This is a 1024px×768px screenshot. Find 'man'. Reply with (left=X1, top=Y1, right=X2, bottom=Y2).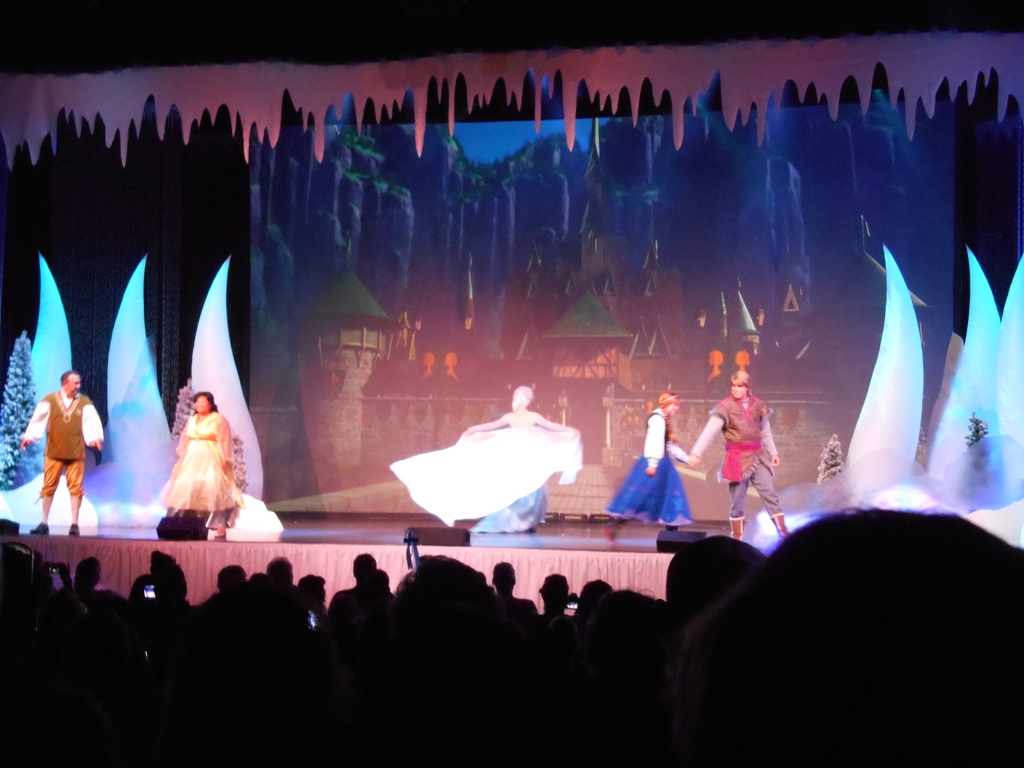
(left=23, top=371, right=93, bottom=526).
